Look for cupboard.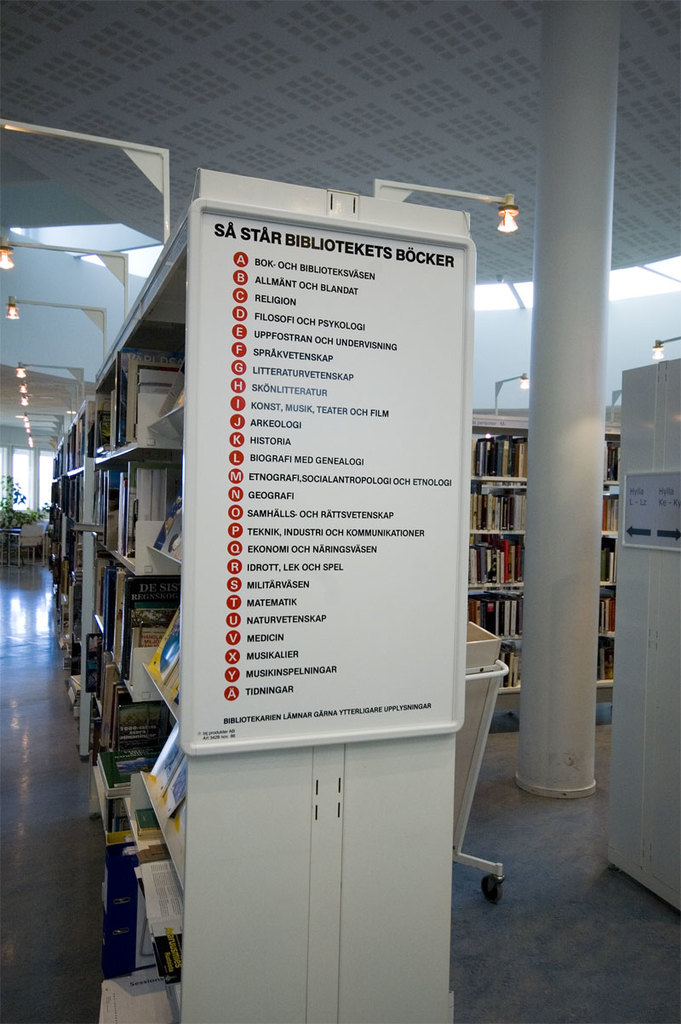
Found: {"left": 470, "top": 406, "right": 620, "bottom": 741}.
